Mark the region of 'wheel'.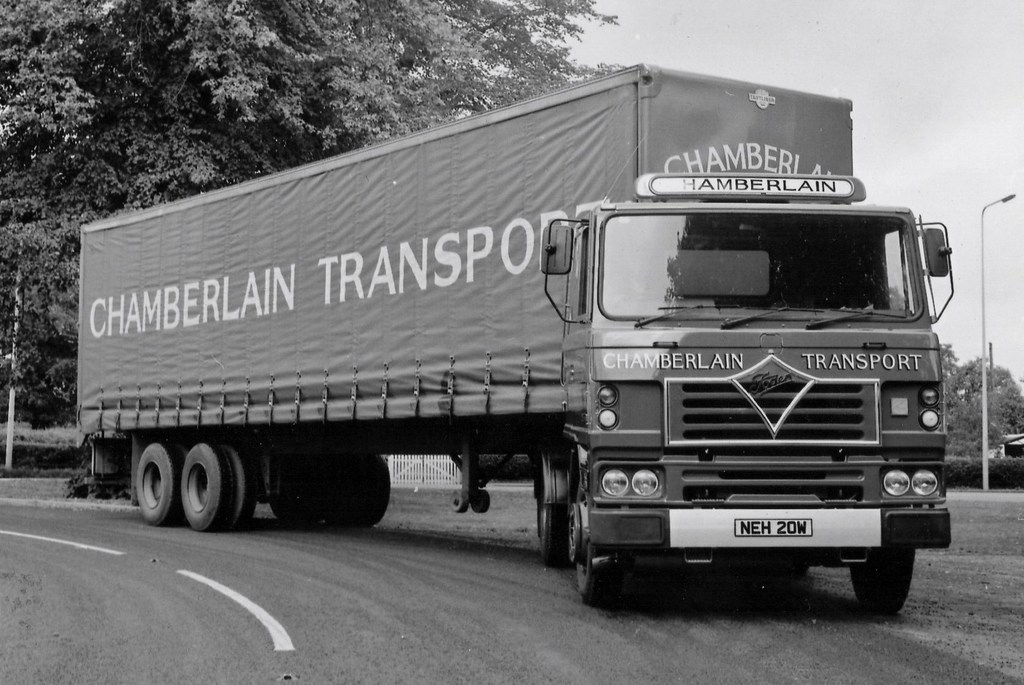
Region: Rect(540, 505, 572, 568).
